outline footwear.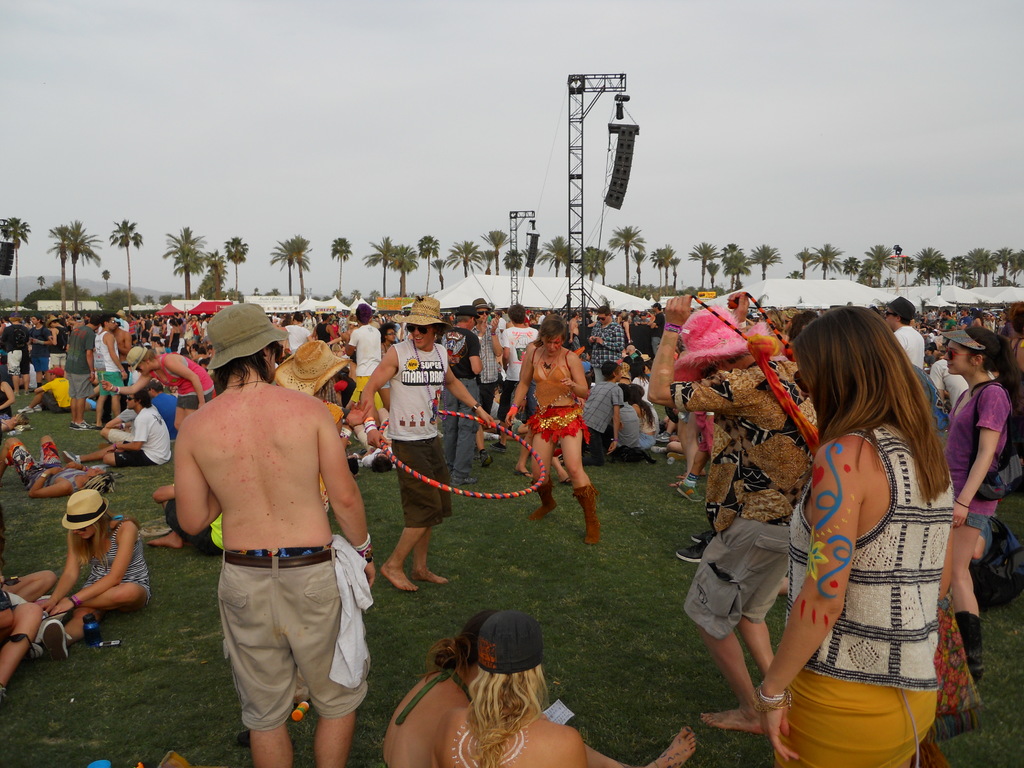
Outline: 42 619 75 659.
